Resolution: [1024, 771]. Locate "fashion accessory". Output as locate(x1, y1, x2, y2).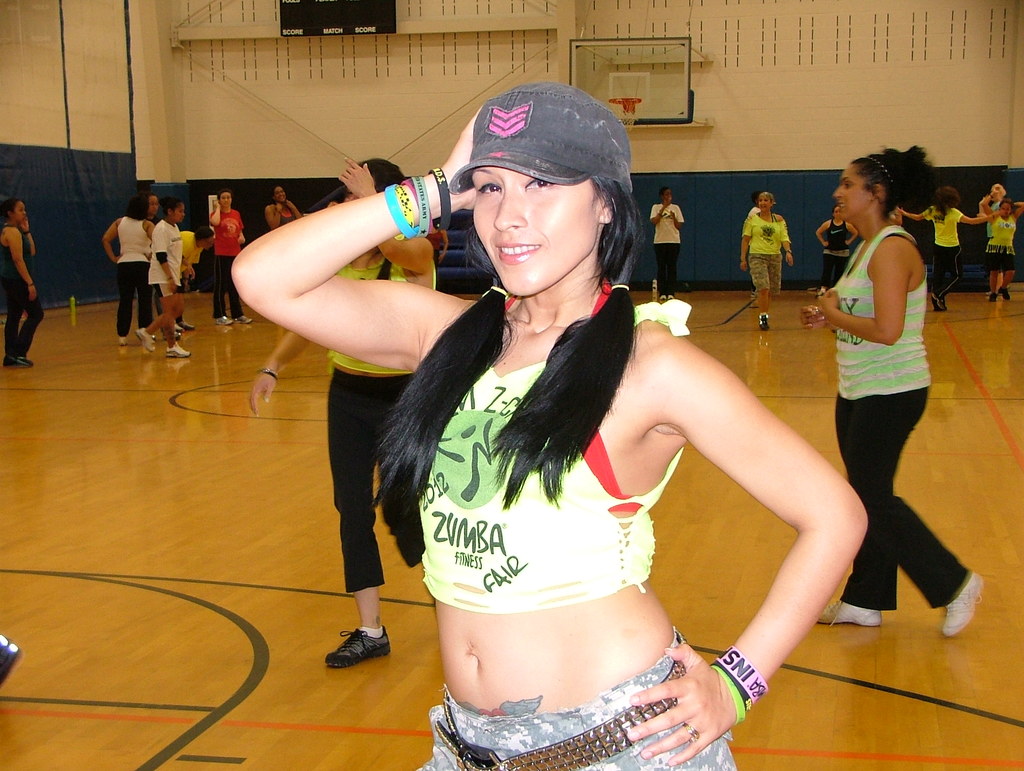
locate(412, 175, 434, 239).
